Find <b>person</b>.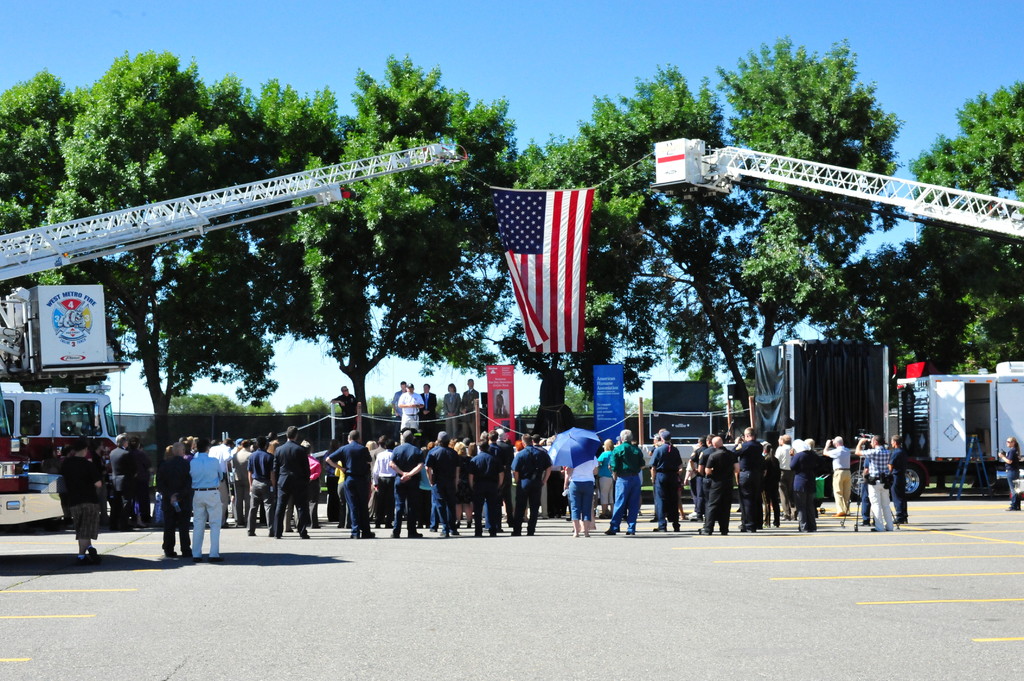
(x1=508, y1=445, x2=552, y2=526).
